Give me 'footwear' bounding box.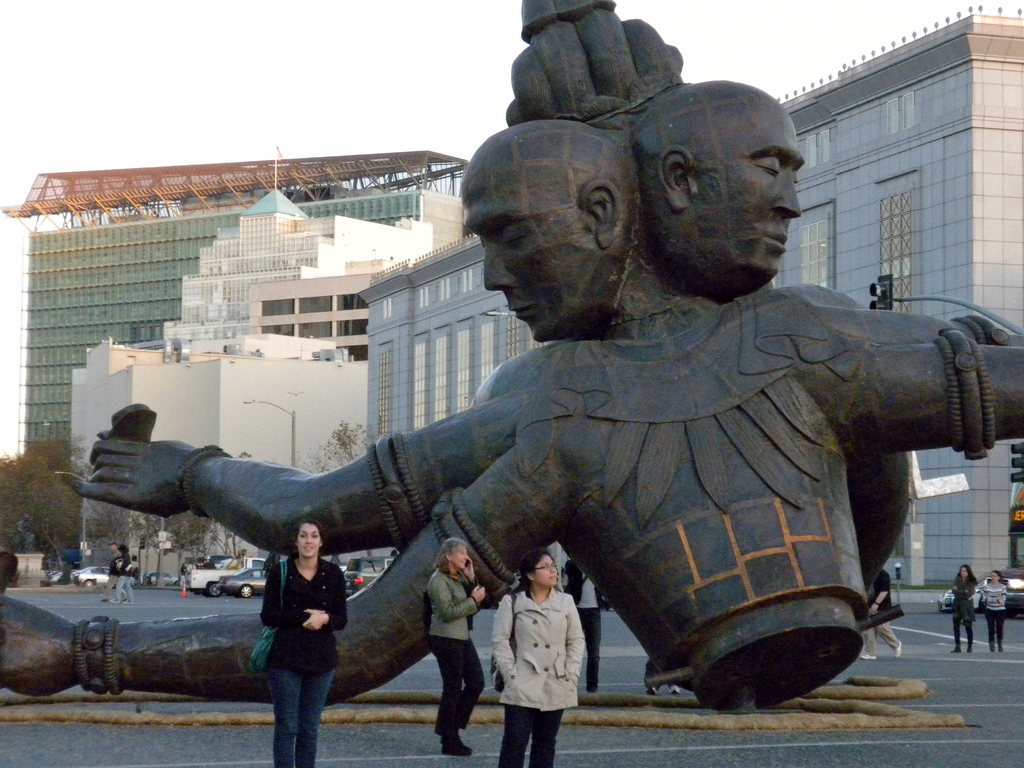
select_region(895, 640, 900, 659).
